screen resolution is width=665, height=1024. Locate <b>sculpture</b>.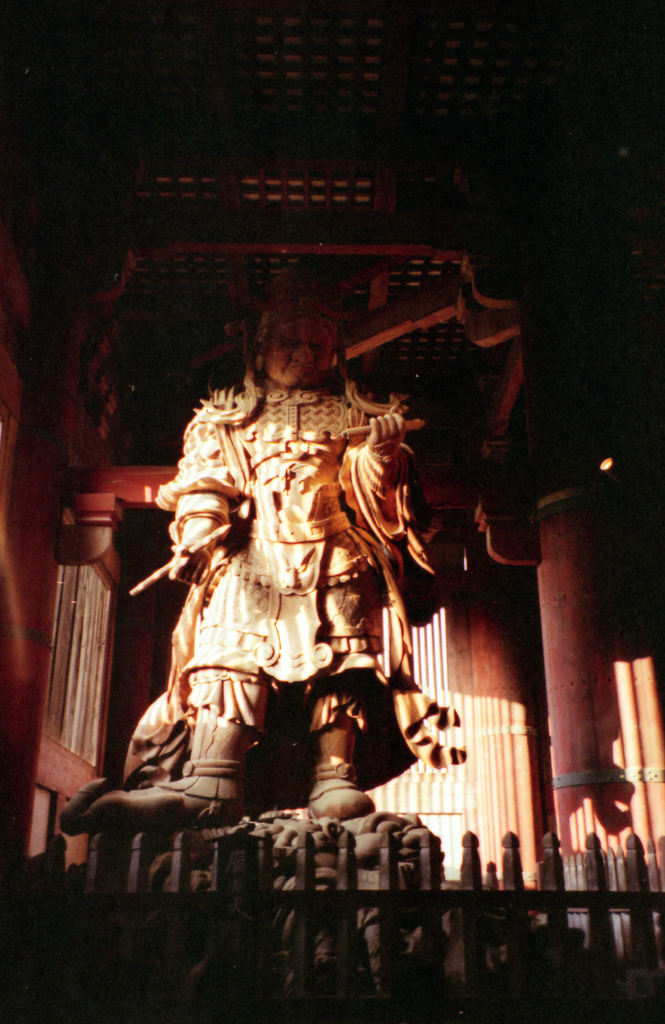
detection(117, 280, 476, 922).
